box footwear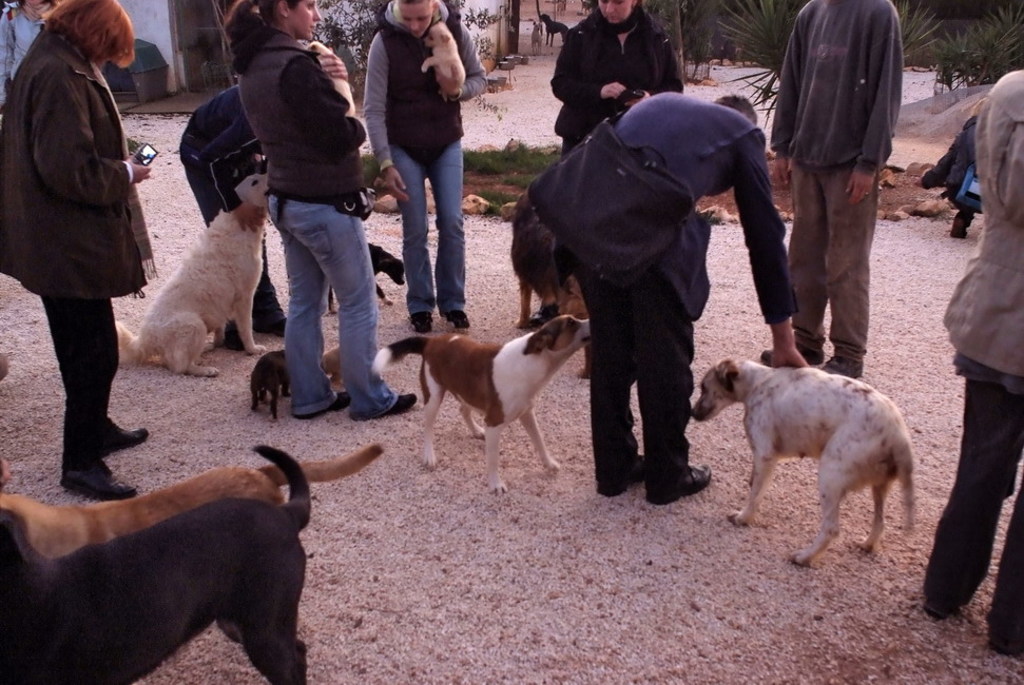
596, 452, 645, 503
